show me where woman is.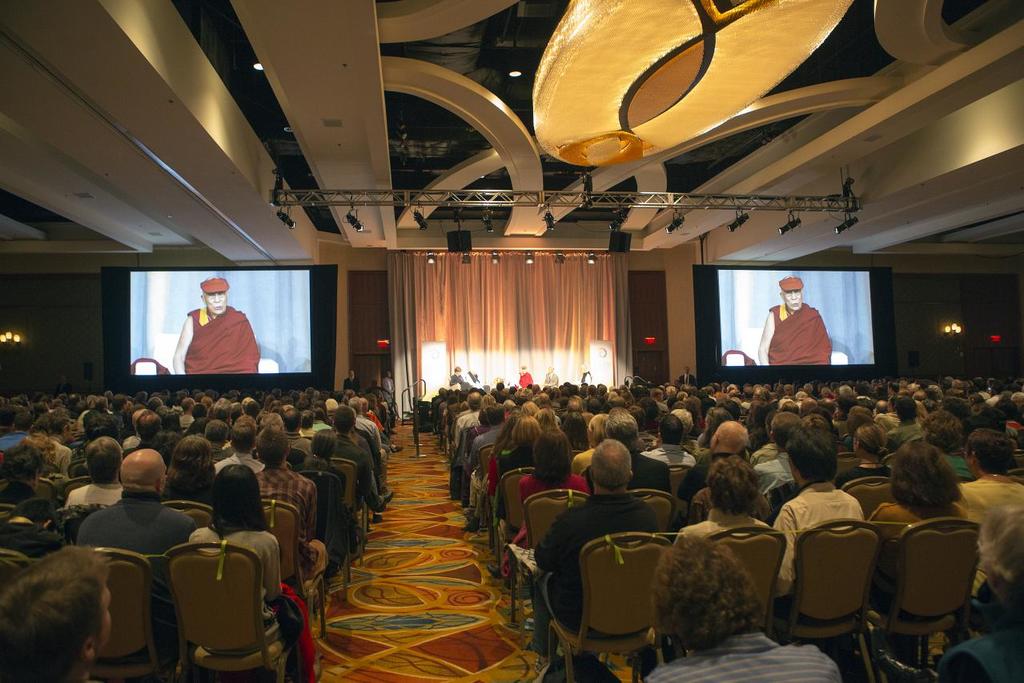
woman is at (x1=496, y1=426, x2=598, y2=652).
